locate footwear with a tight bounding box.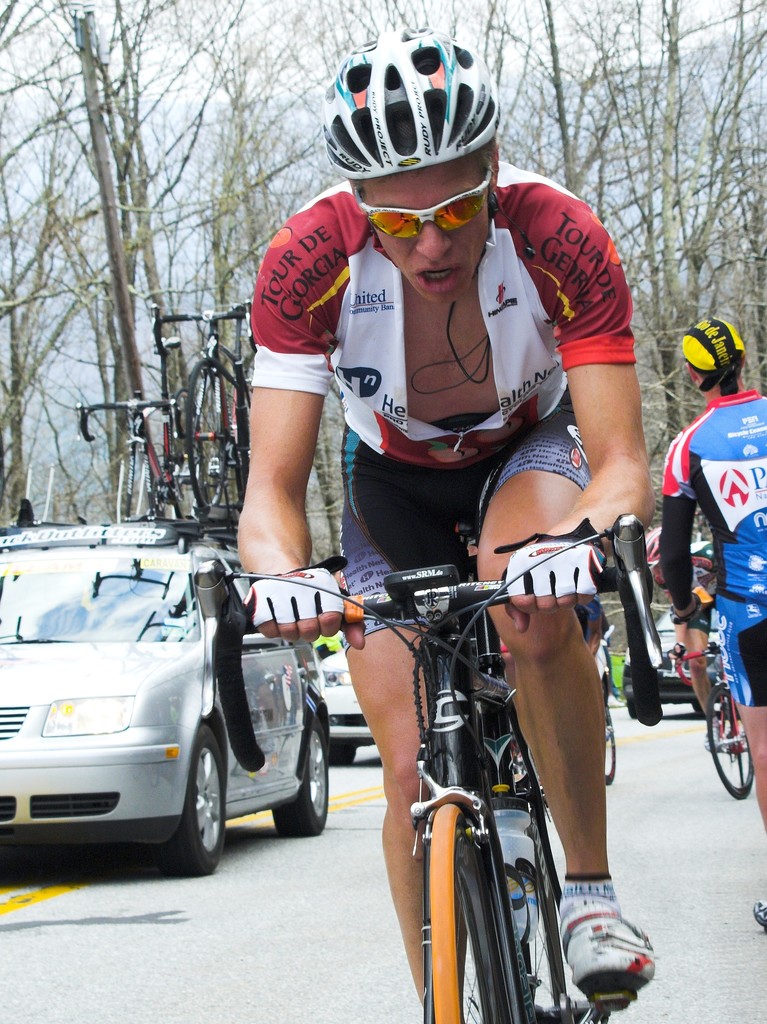
bbox=(752, 894, 766, 931).
